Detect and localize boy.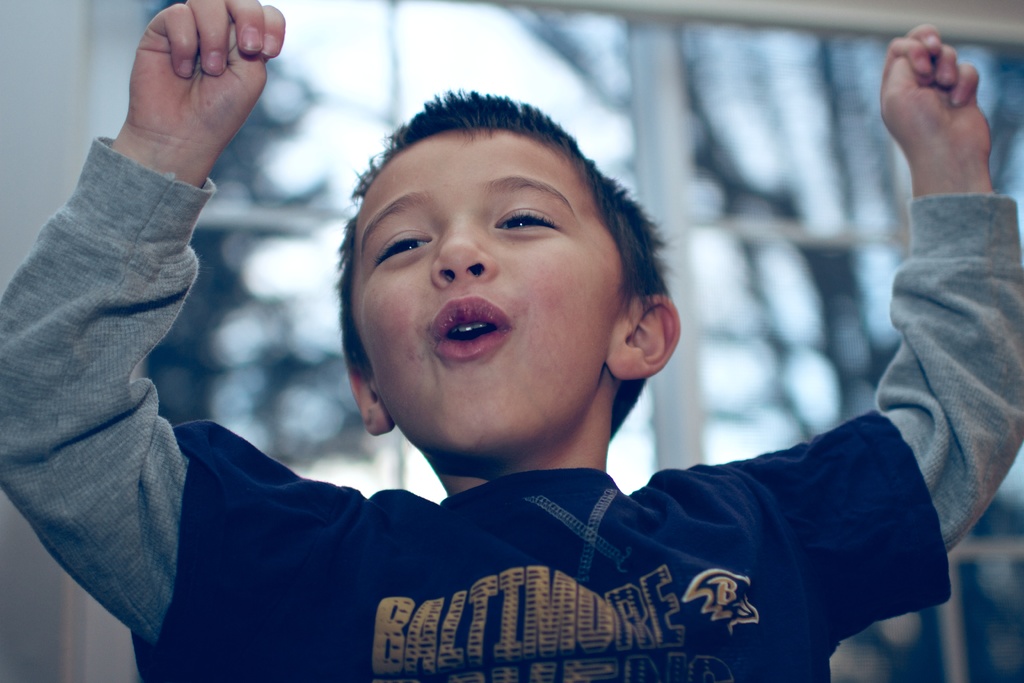
Localized at BBox(0, 0, 1023, 682).
